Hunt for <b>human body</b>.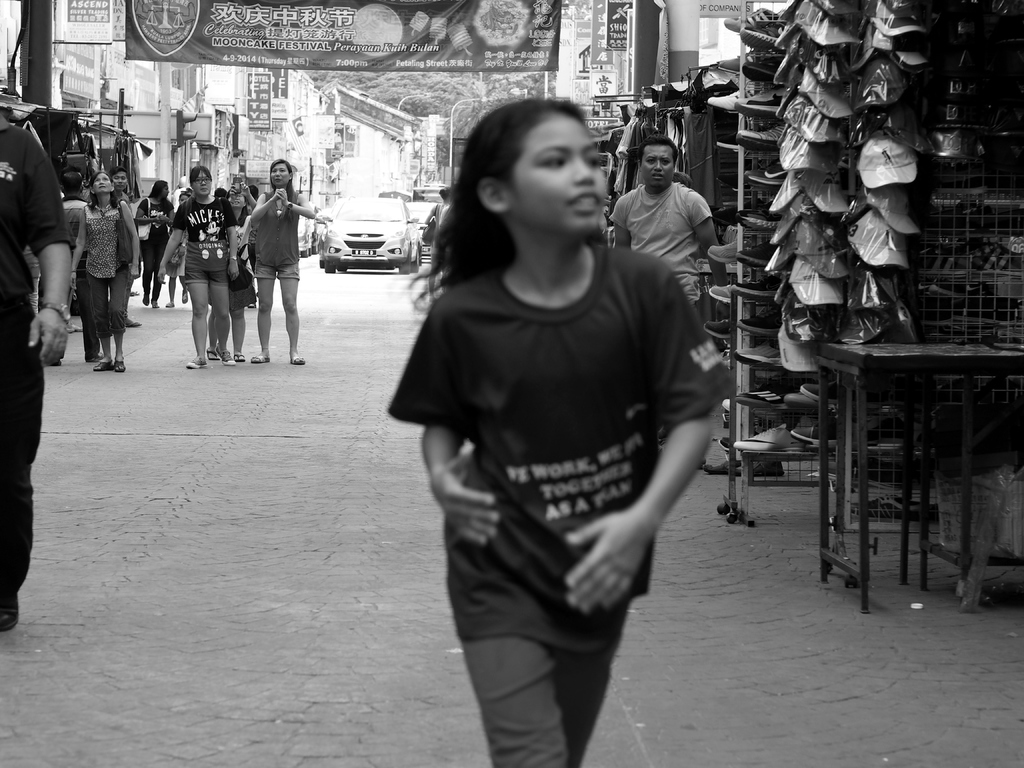
Hunted down at x1=385, y1=44, x2=736, y2=764.
